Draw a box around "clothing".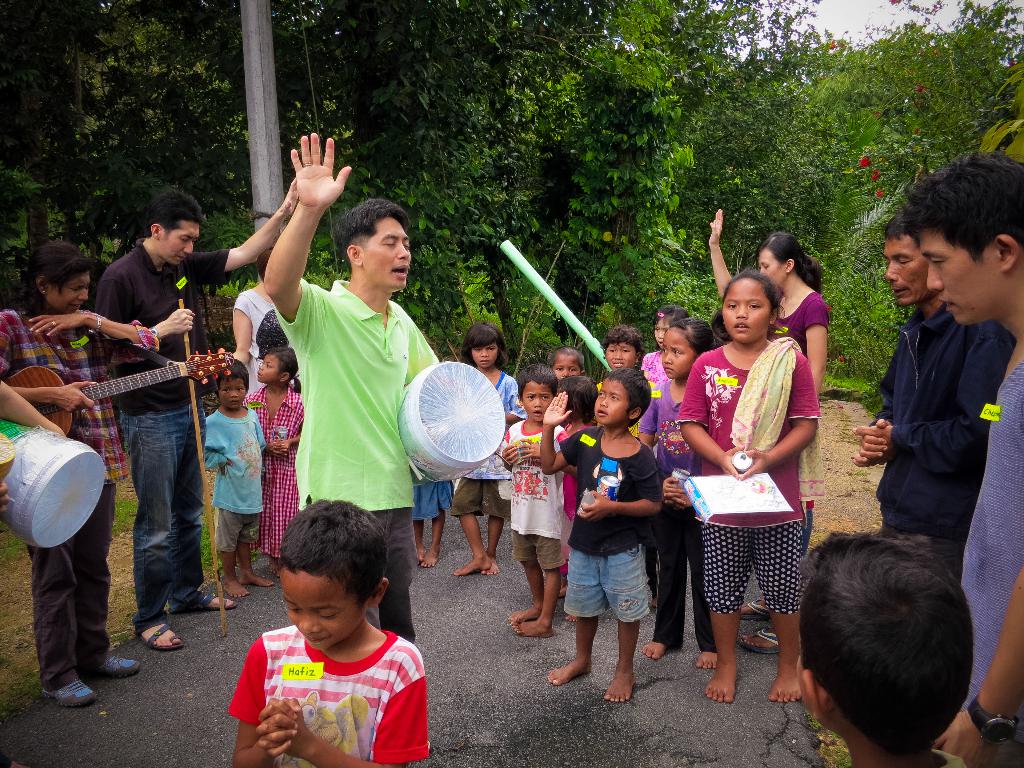
bbox=[276, 275, 437, 637].
